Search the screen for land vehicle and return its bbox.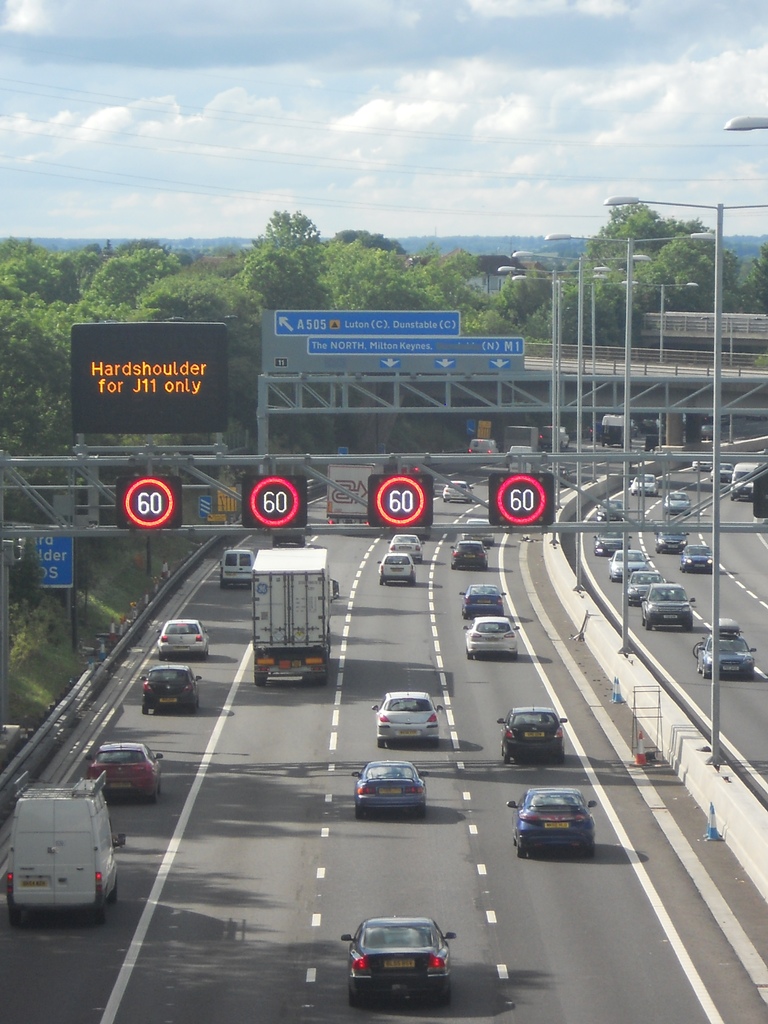
Found: Rect(629, 476, 659, 494).
